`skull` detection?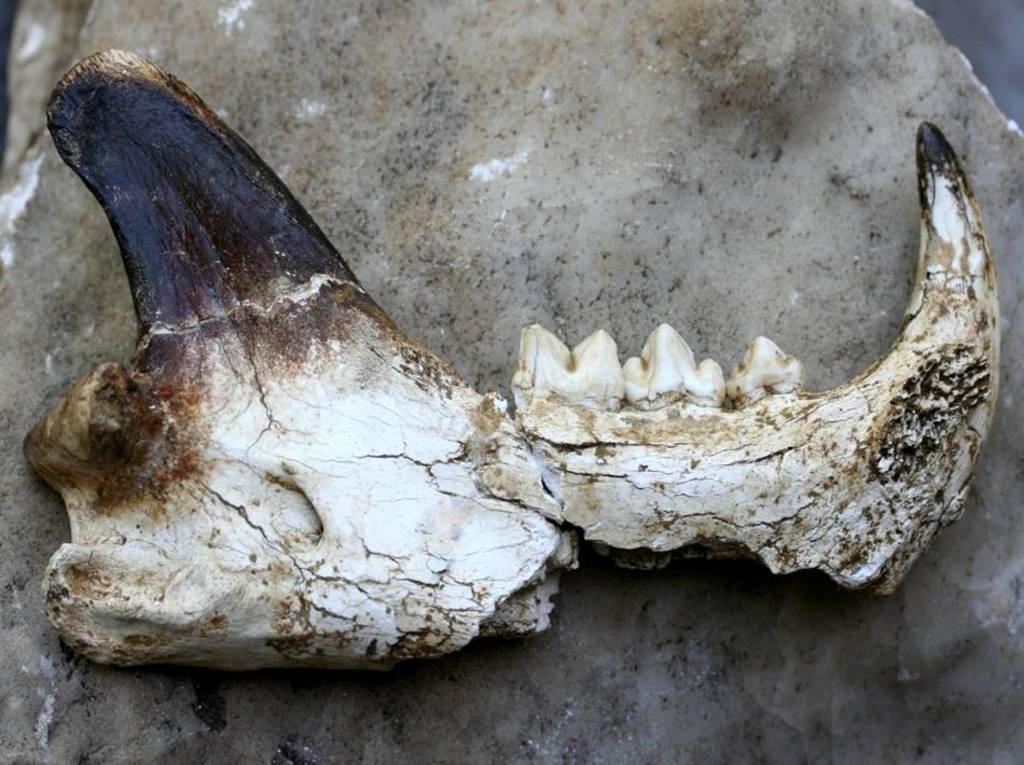
bbox=[24, 51, 1005, 666]
